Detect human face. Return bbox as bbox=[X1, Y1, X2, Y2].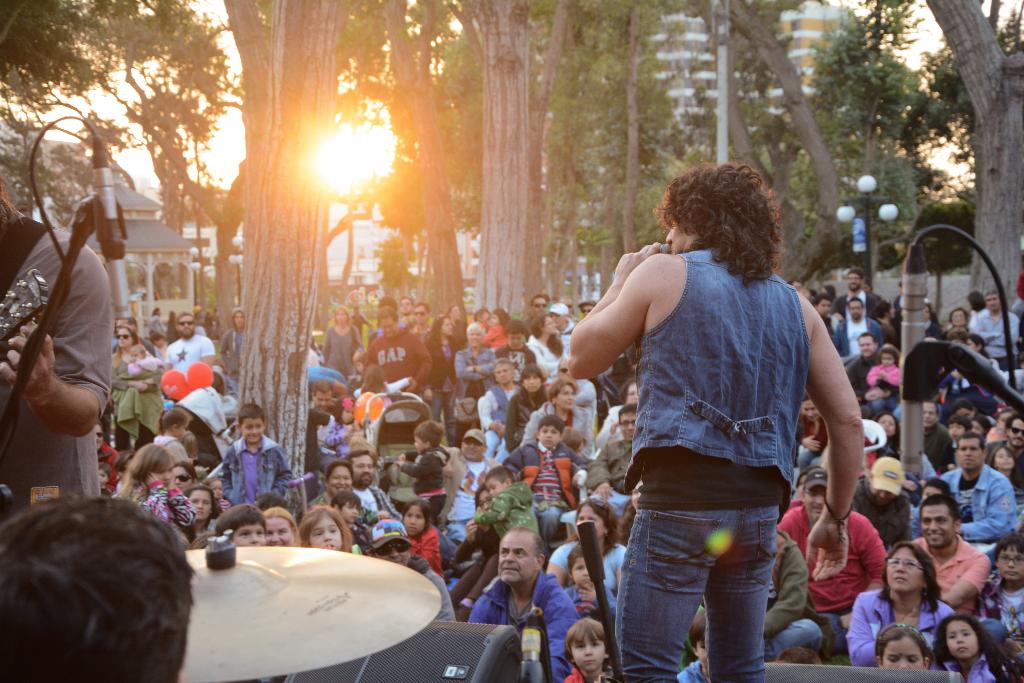
bbox=[540, 314, 559, 336].
